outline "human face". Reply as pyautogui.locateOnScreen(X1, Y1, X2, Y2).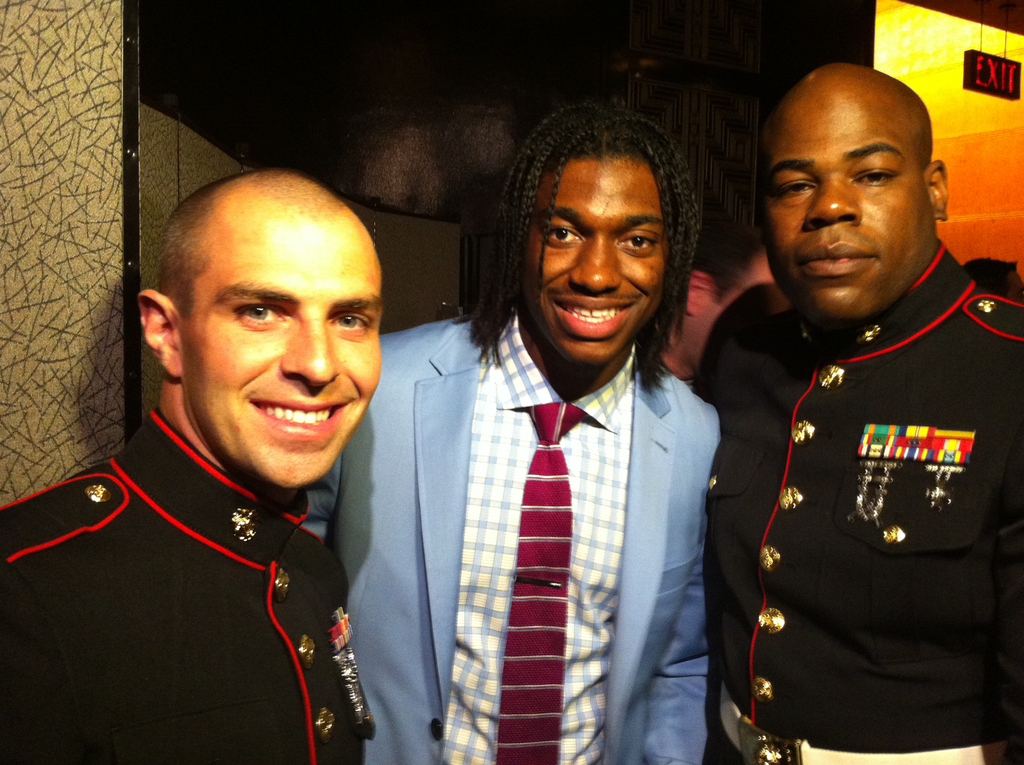
pyautogui.locateOnScreen(529, 159, 667, 371).
